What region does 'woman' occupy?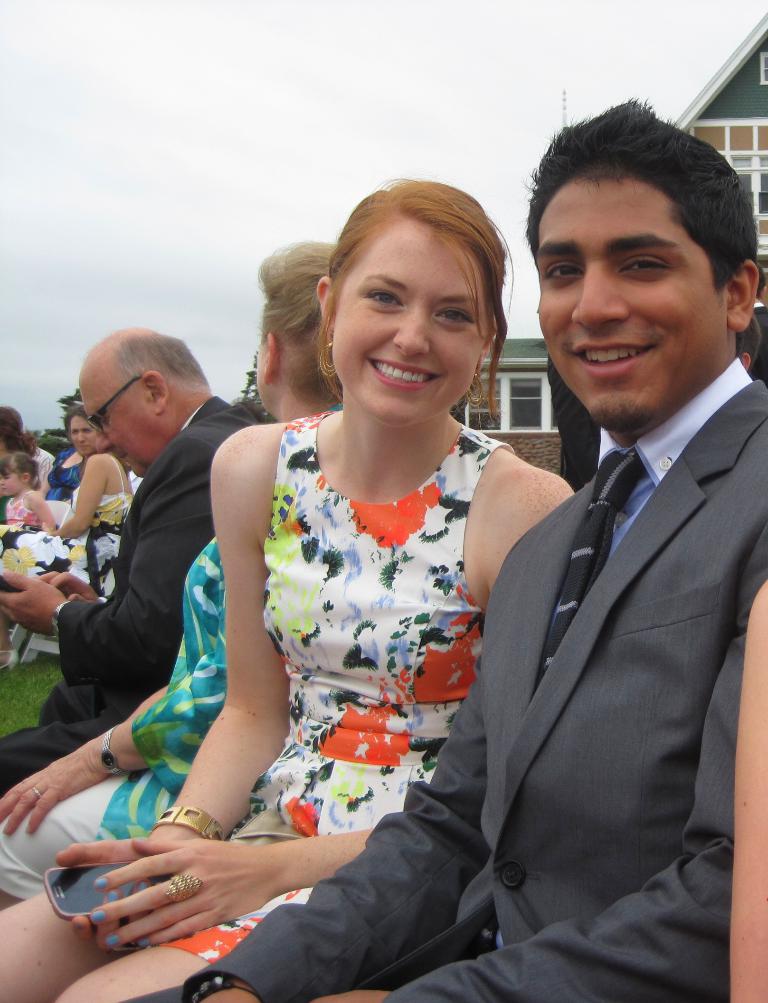
rect(29, 412, 97, 506).
